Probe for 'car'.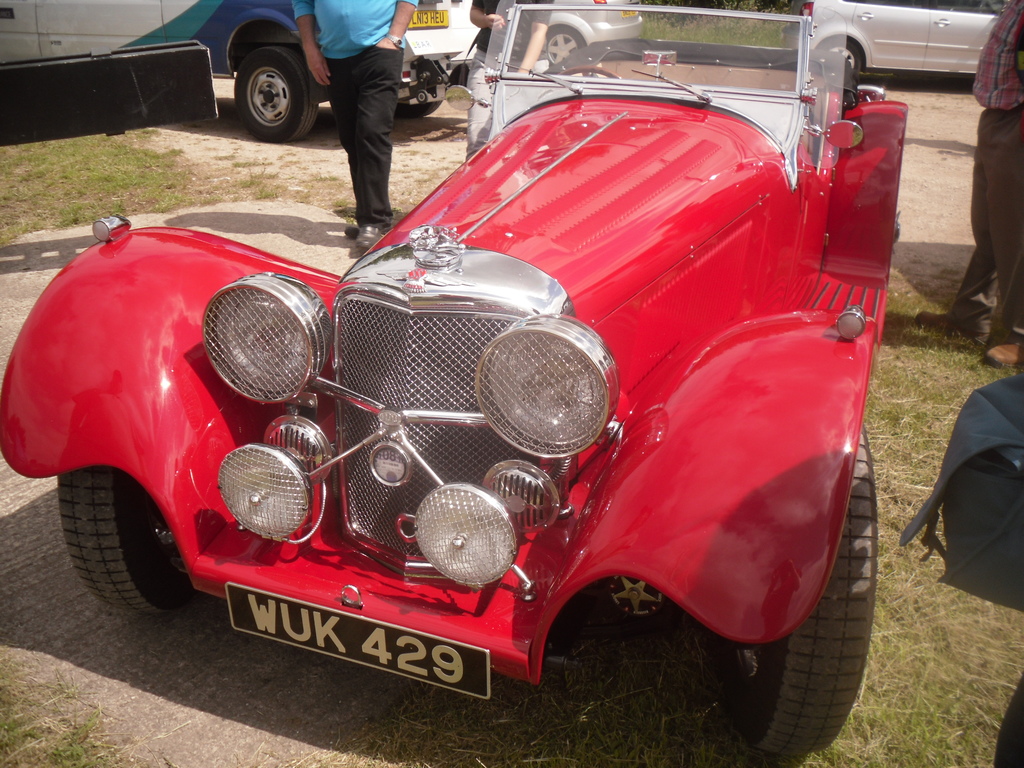
Probe result: select_region(800, 0, 1006, 76).
